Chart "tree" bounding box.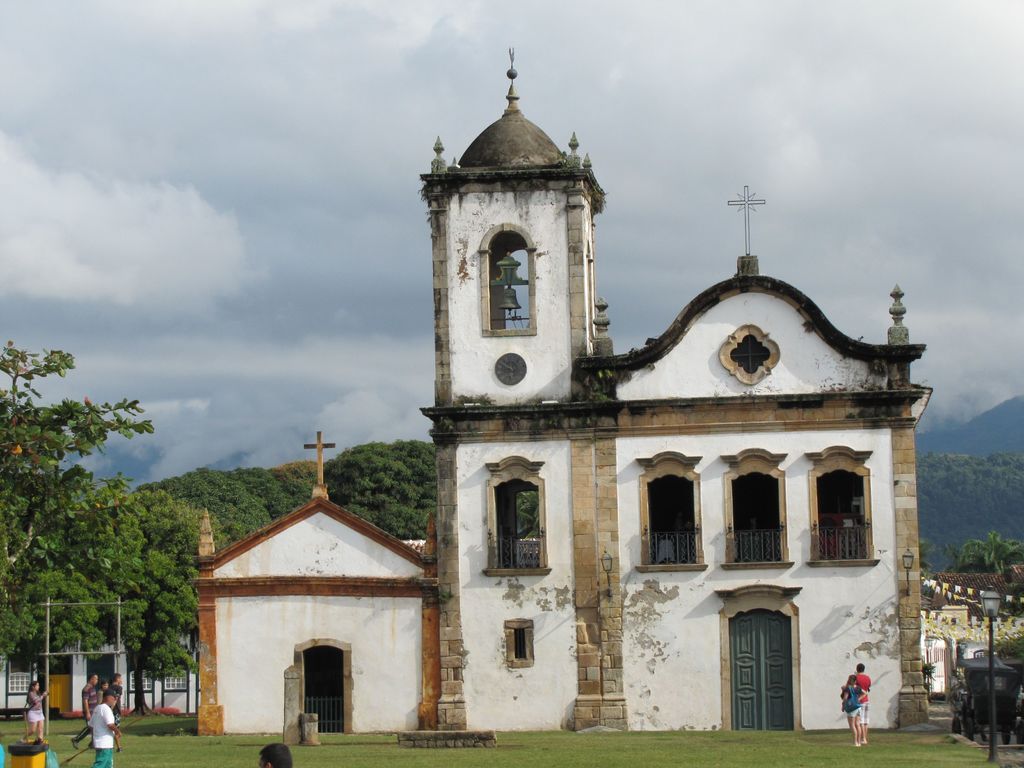
Charted: rect(0, 337, 203, 717).
